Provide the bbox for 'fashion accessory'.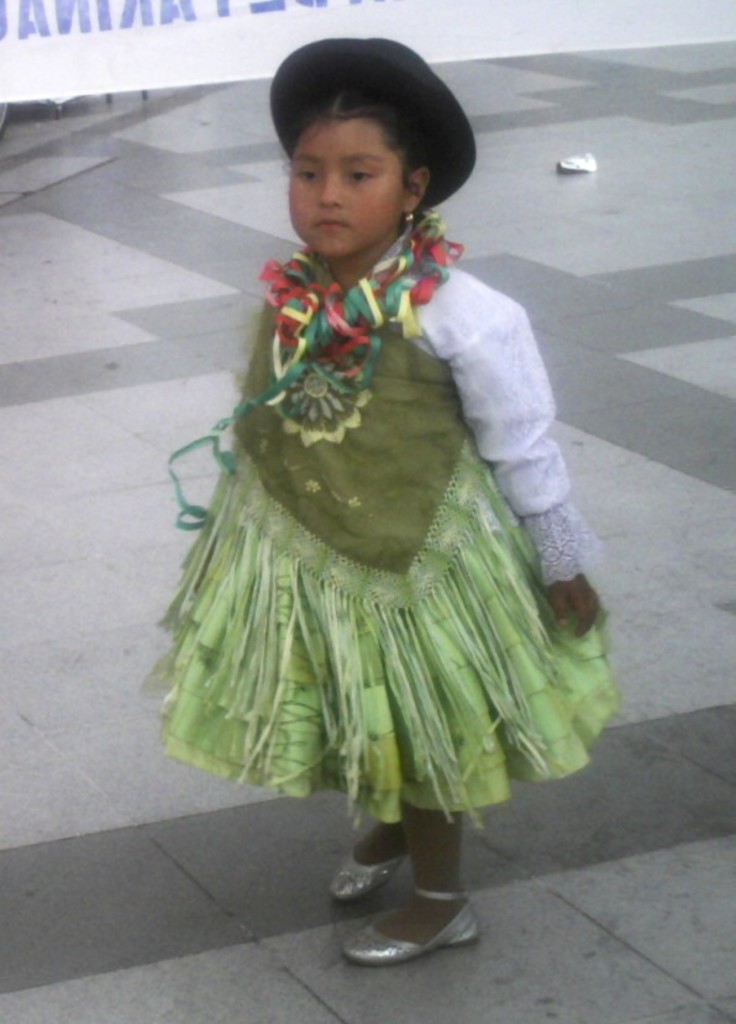
left=401, top=204, right=416, bottom=222.
